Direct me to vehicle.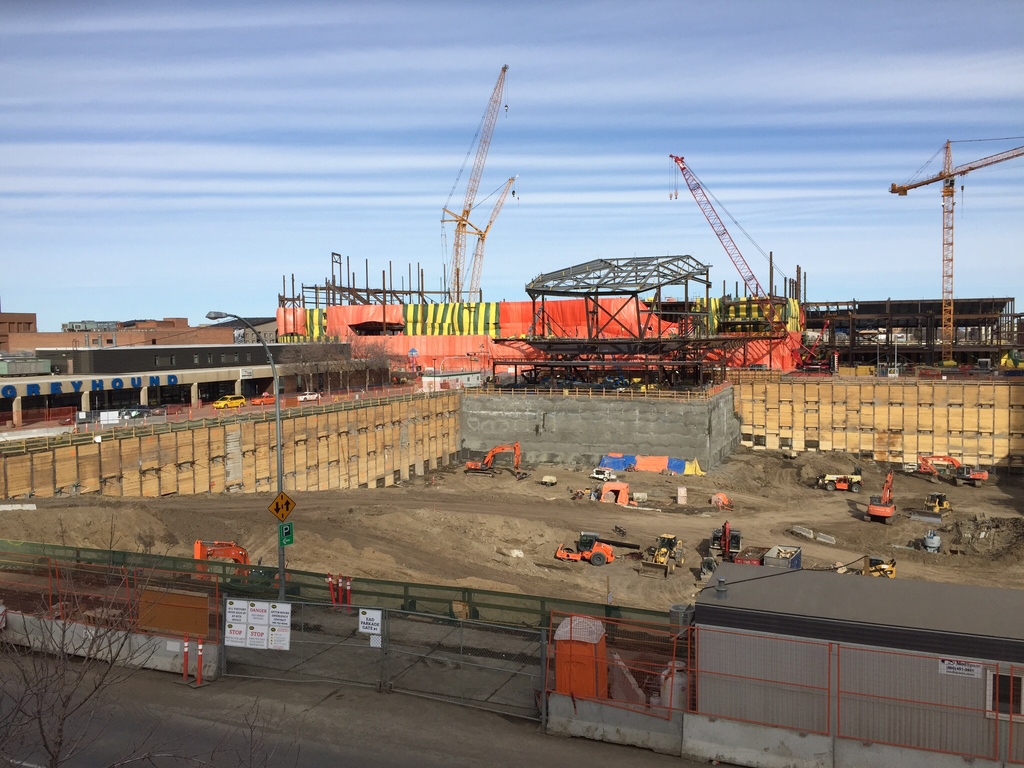
Direction: <box>863,465,901,525</box>.
